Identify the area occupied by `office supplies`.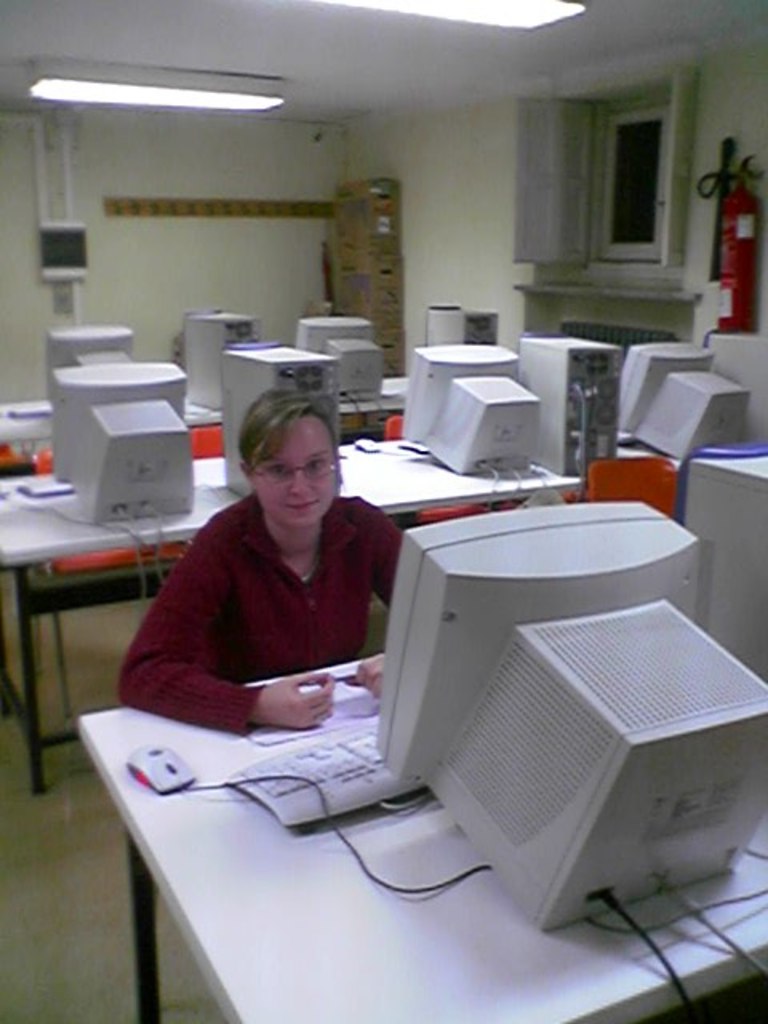
Area: locate(0, 378, 419, 454).
